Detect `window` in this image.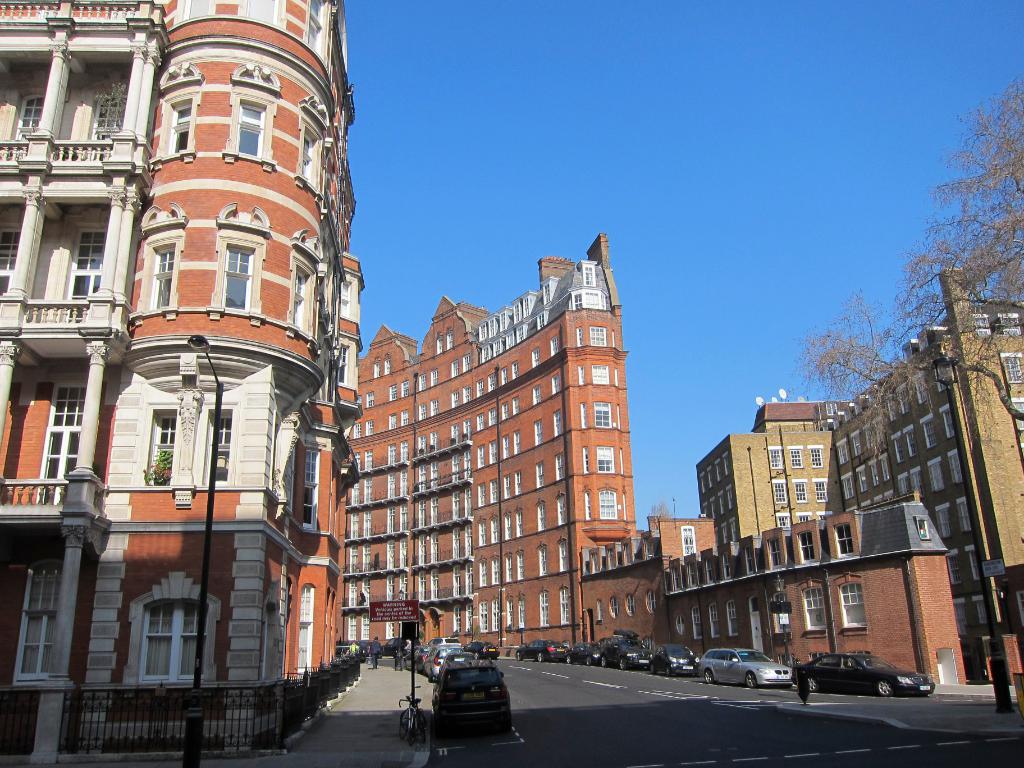
Detection: left=305, top=0, right=326, bottom=49.
